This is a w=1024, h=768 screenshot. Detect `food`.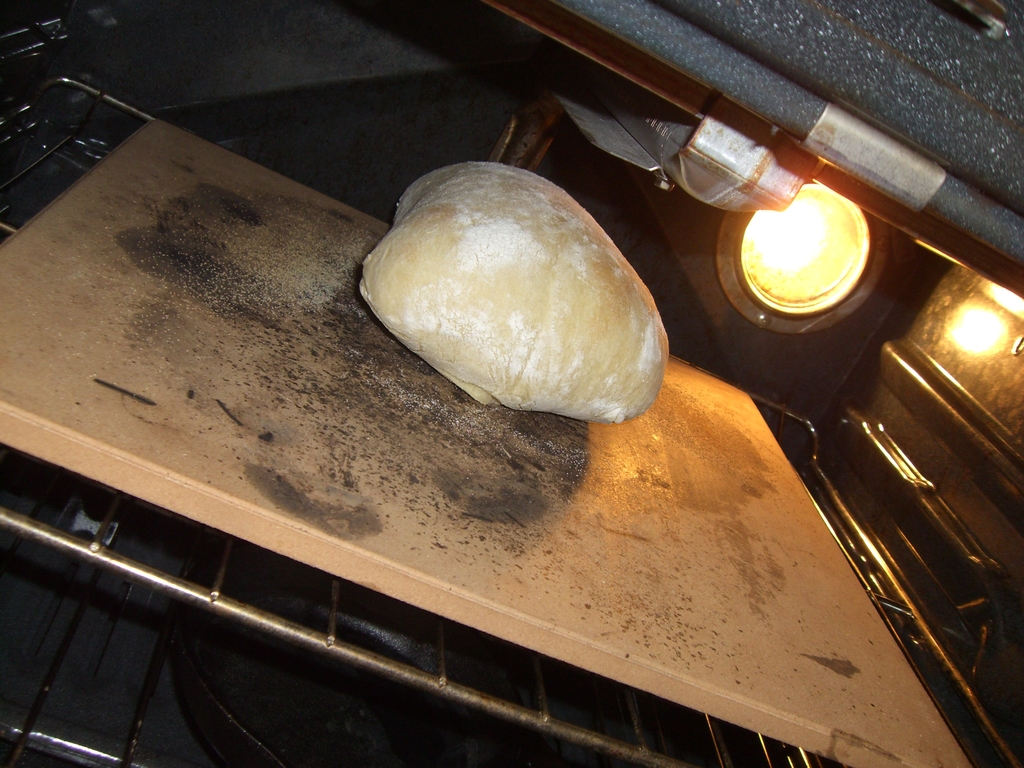
bbox=[360, 162, 669, 426].
